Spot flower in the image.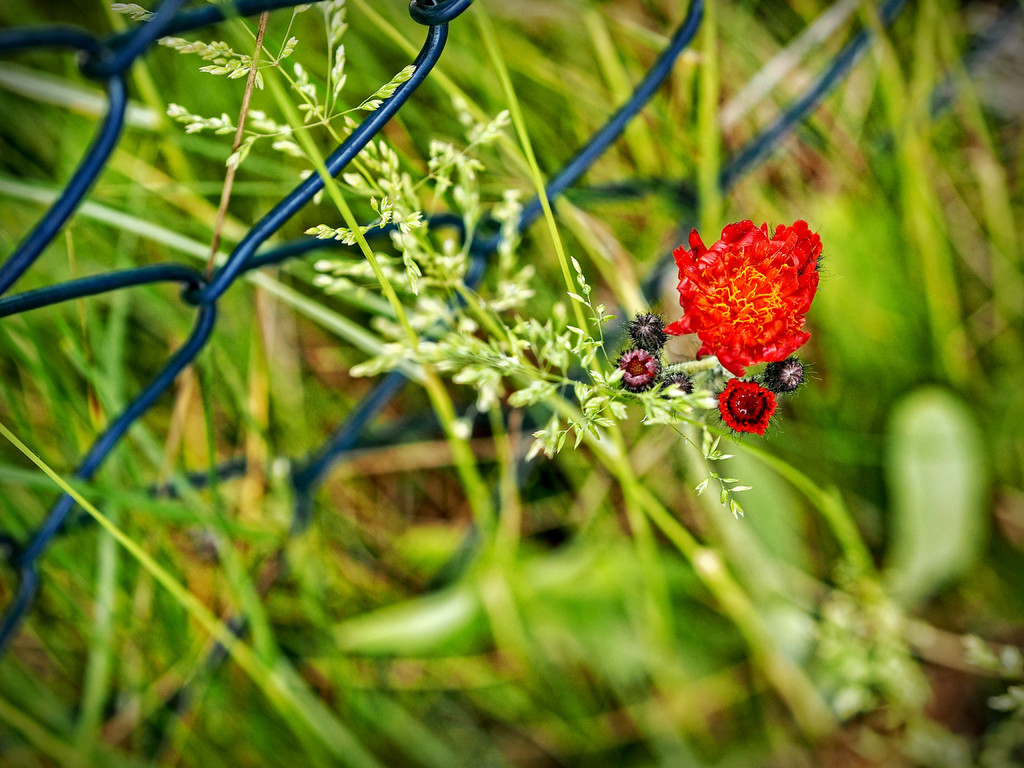
flower found at x1=671 y1=211 x2=818 y2=374.
